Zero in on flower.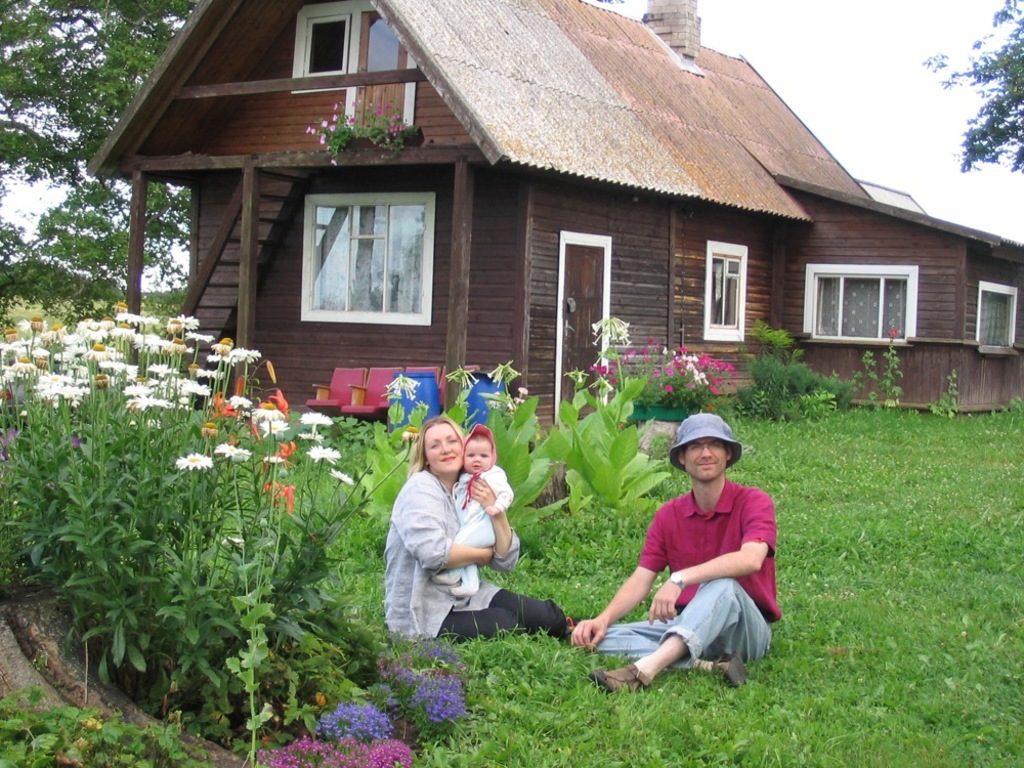
Zeroed in: <region>516, 397, 525, 406</region>.
